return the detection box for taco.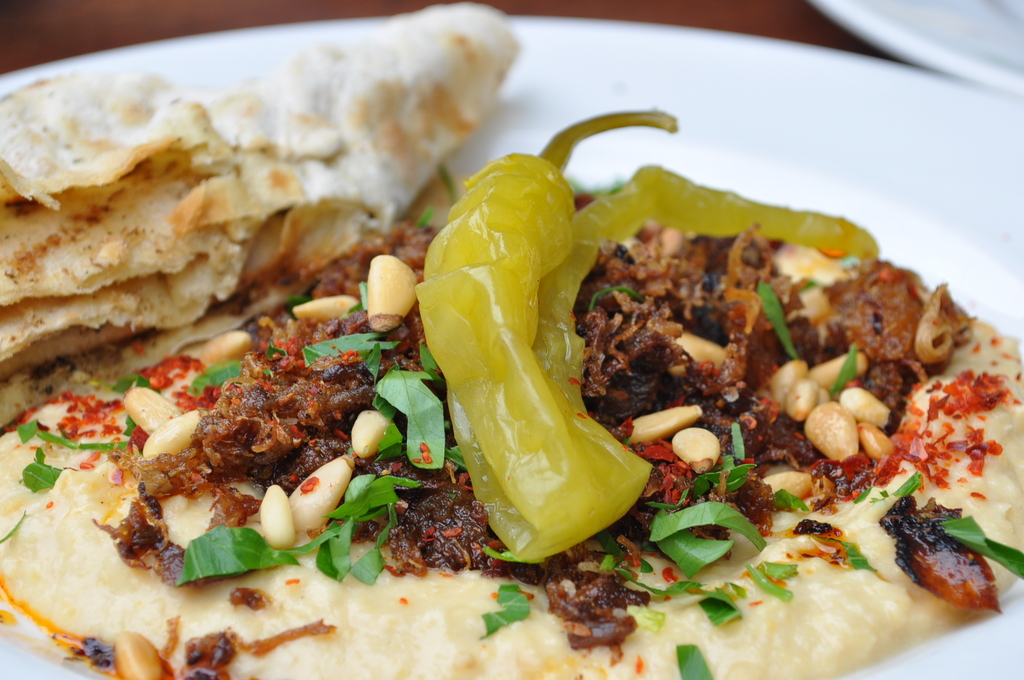
BBox(0, 185, 1023, 679).
